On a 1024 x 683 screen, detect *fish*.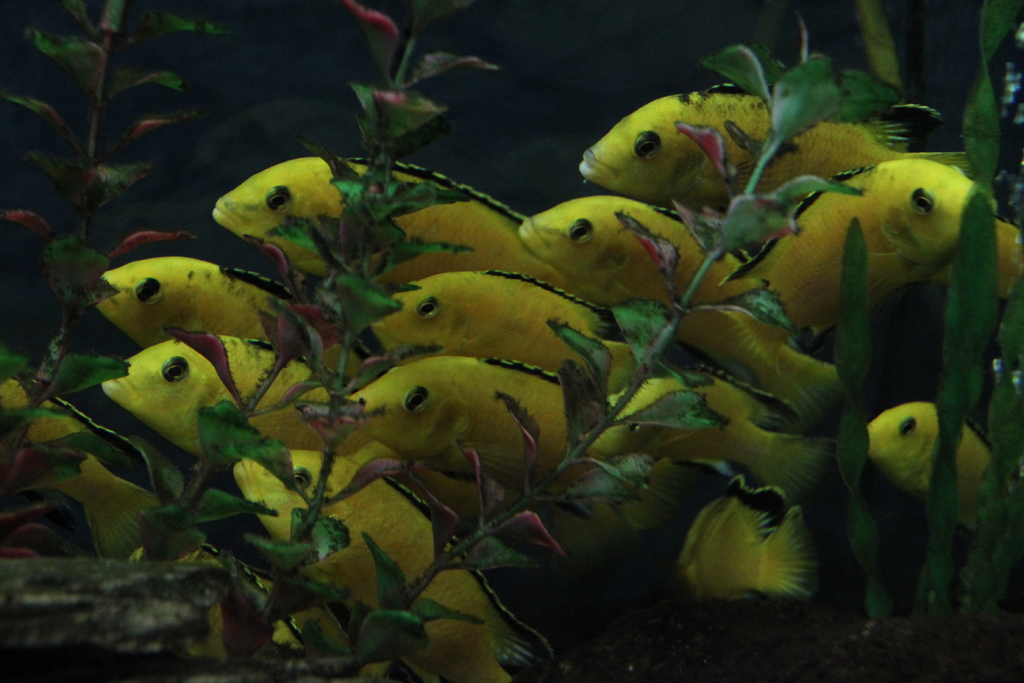
860, 402, 998, 520.
